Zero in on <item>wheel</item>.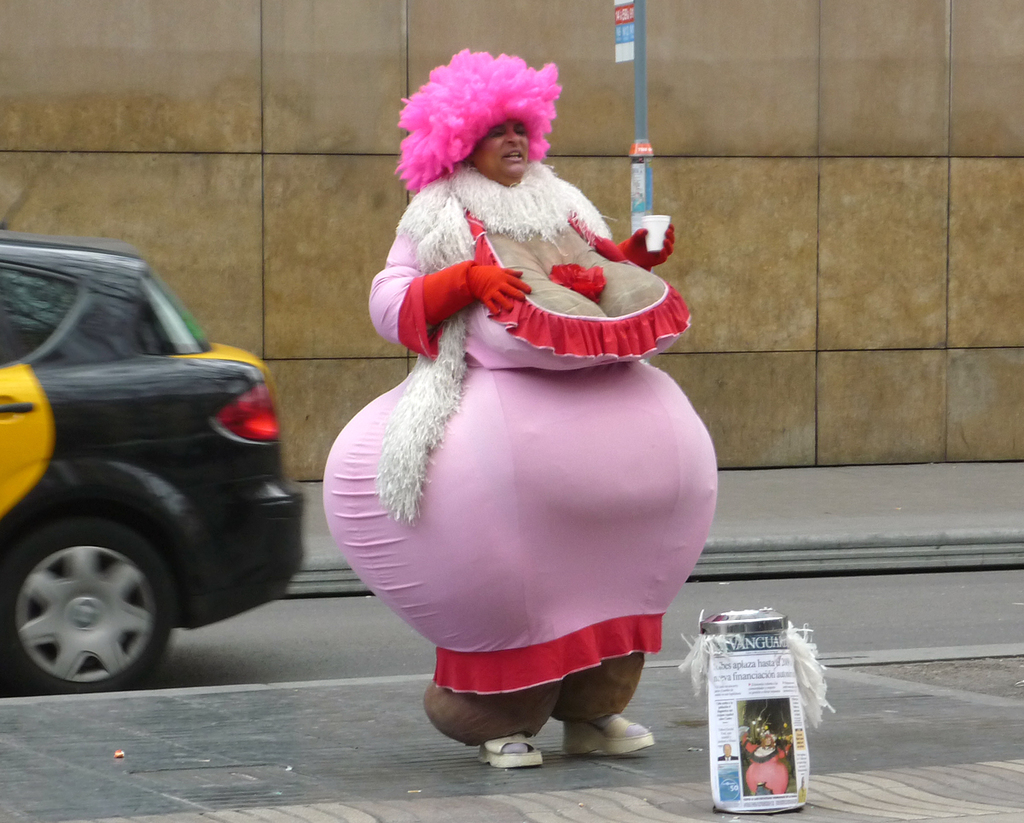
Zeroed in: [left=14, top=510, right=175, bottom=693].
